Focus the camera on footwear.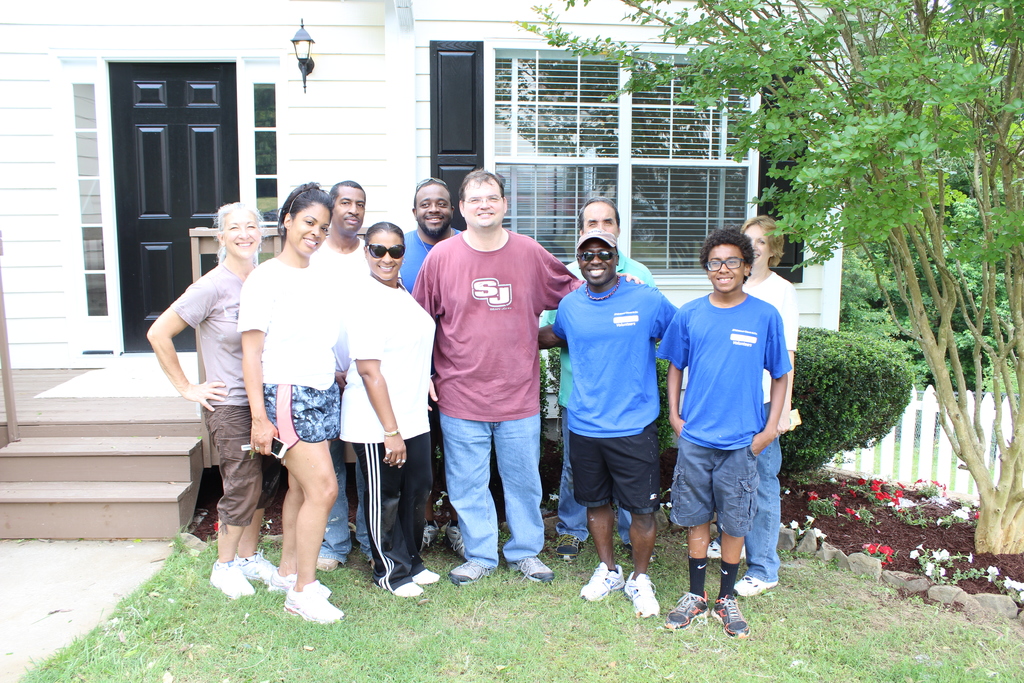
Focus region: [left=622, top=572, right=660, bottom=614].
